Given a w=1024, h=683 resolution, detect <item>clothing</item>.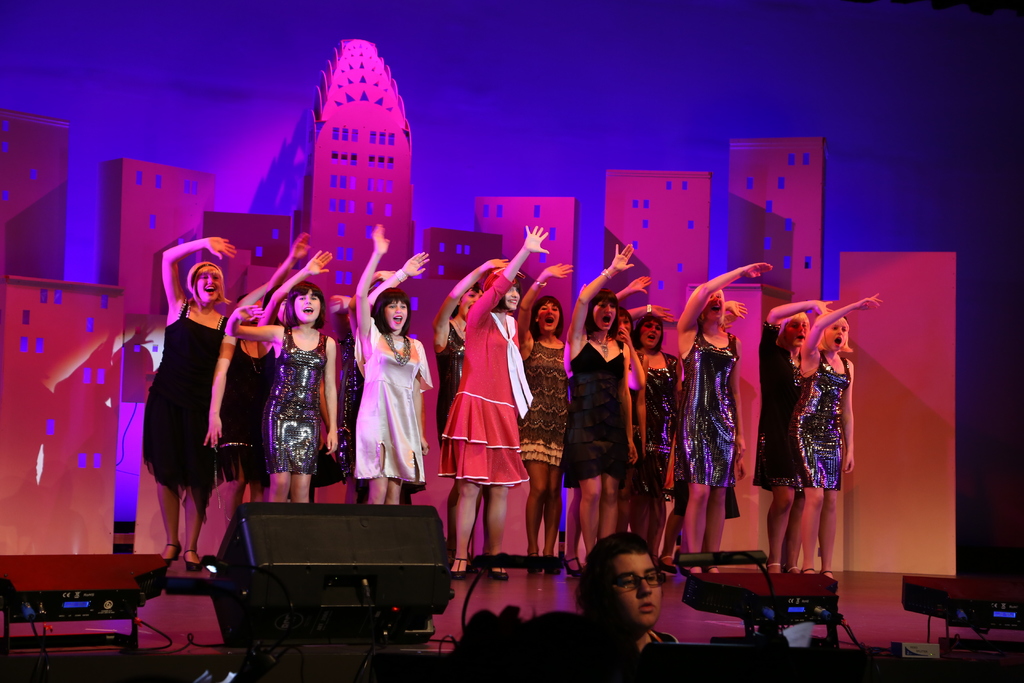
select_region(333, 337, 365, 486).
